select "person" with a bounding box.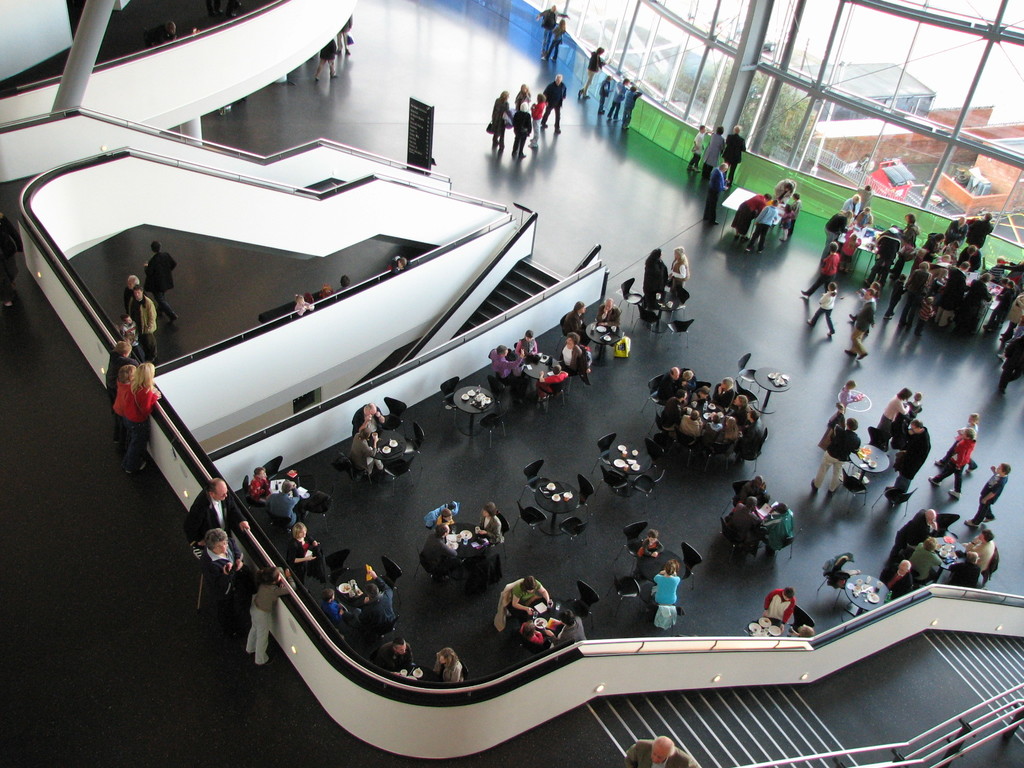
bbox(685, 123, 708, 176).
